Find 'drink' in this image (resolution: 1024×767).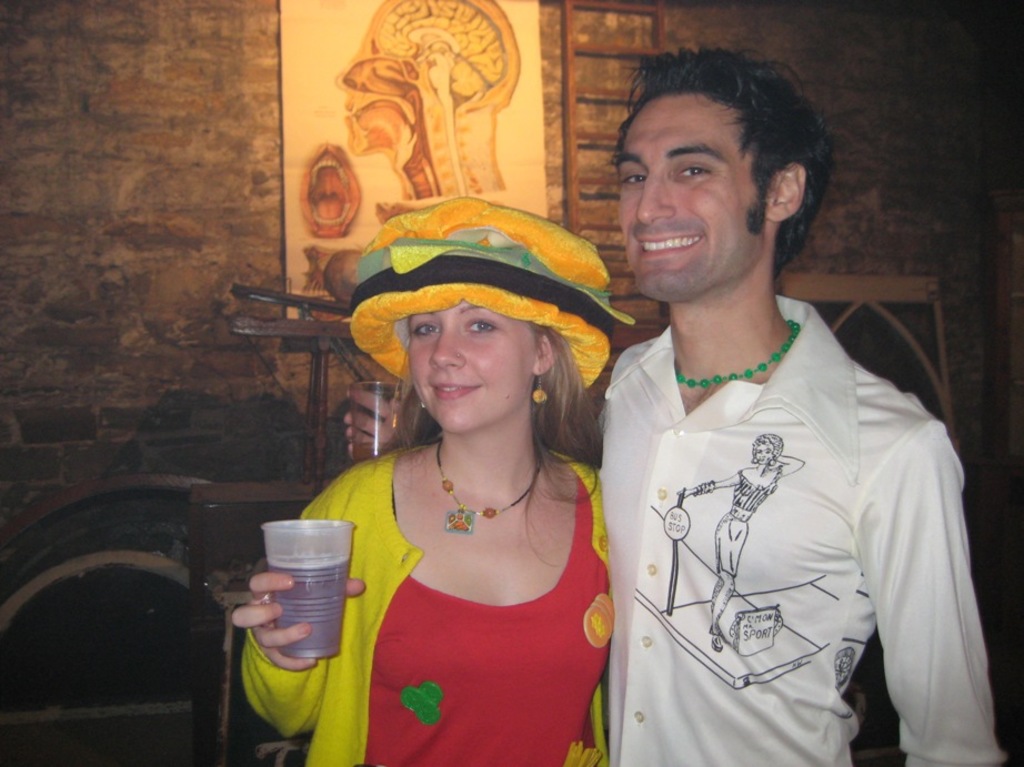
<box>241,517,359,677</box>.
